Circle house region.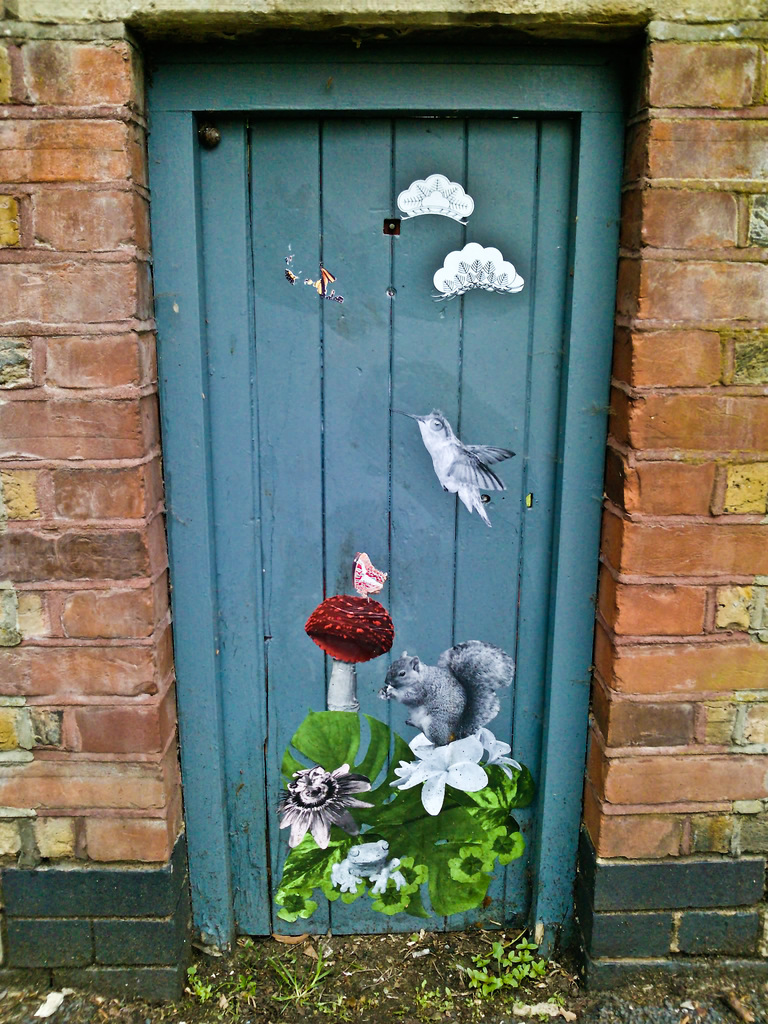
Region: (x1=0, y1=0, x2=767, y2=938).
